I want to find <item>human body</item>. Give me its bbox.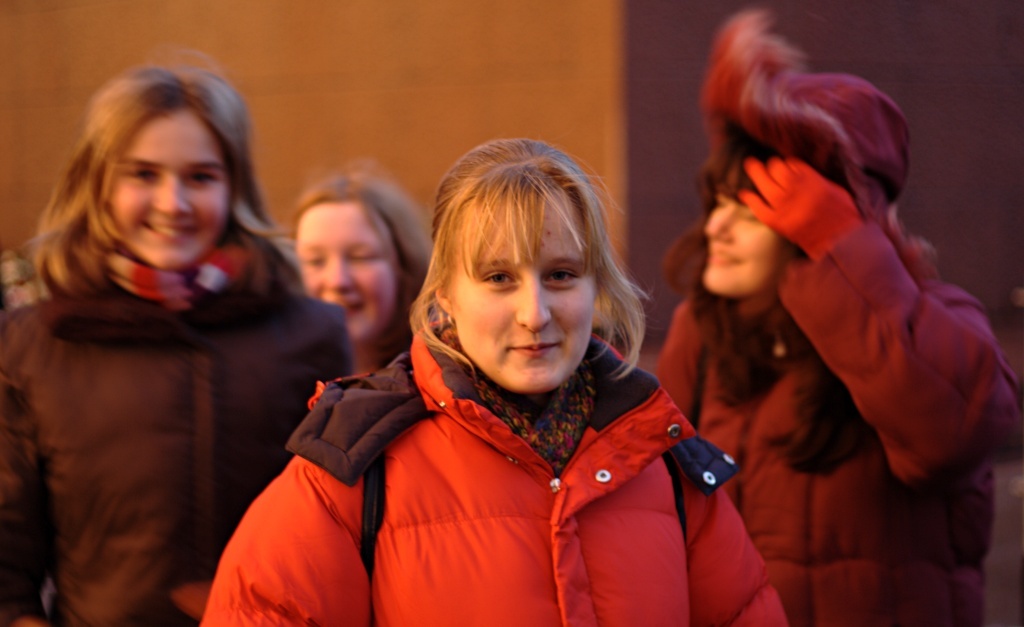
box(0, 50, 352, 626).
